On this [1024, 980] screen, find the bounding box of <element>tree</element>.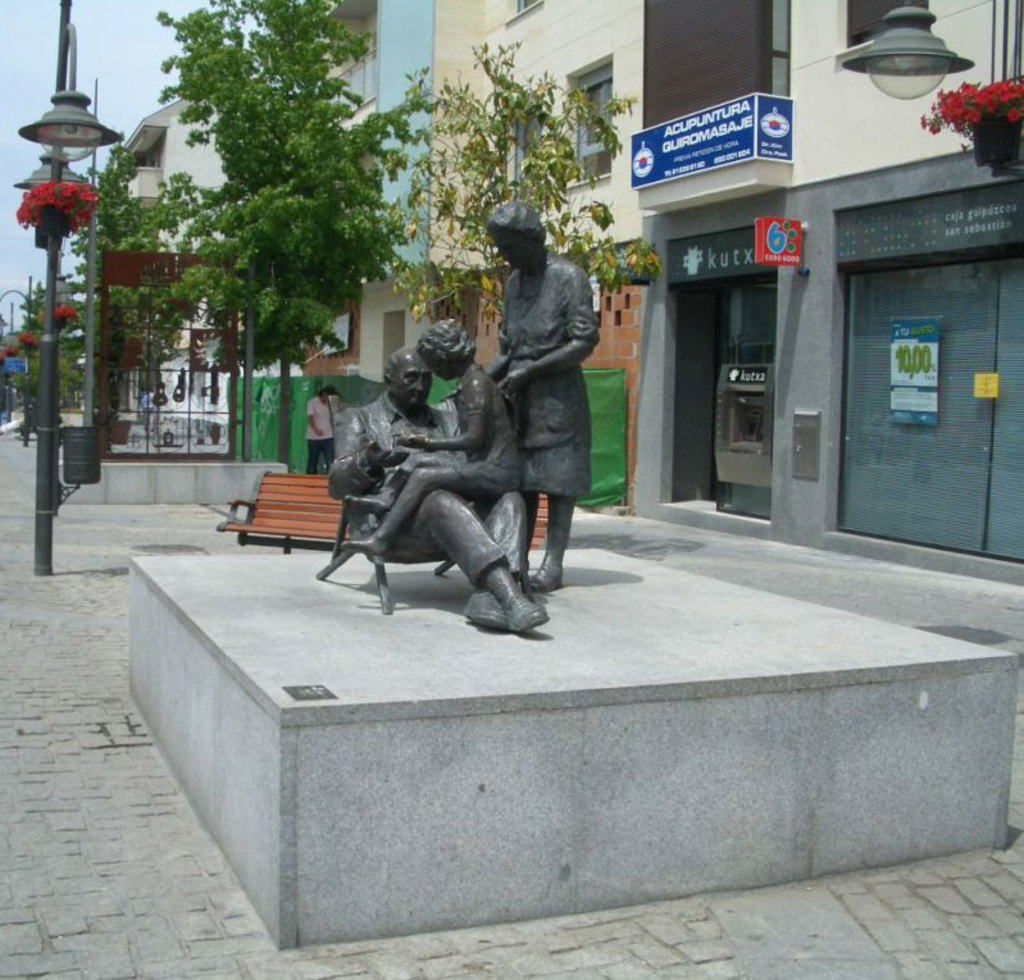
Bounding box: detection(126, 19, 409, 430).
